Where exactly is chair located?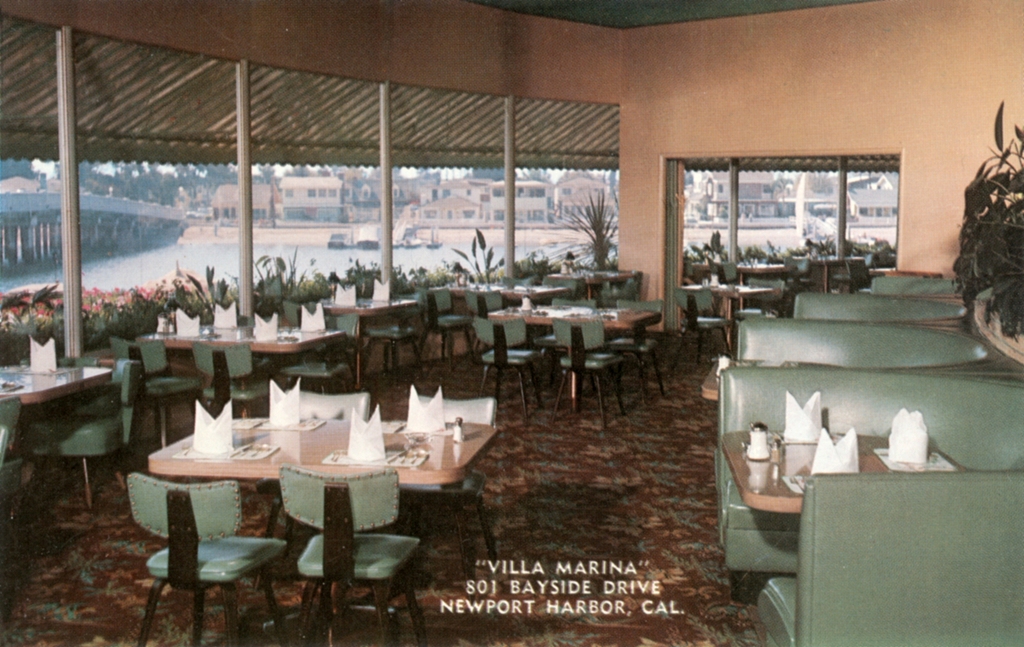
Its bounding box is Rect(107, 333, 198, 442).
